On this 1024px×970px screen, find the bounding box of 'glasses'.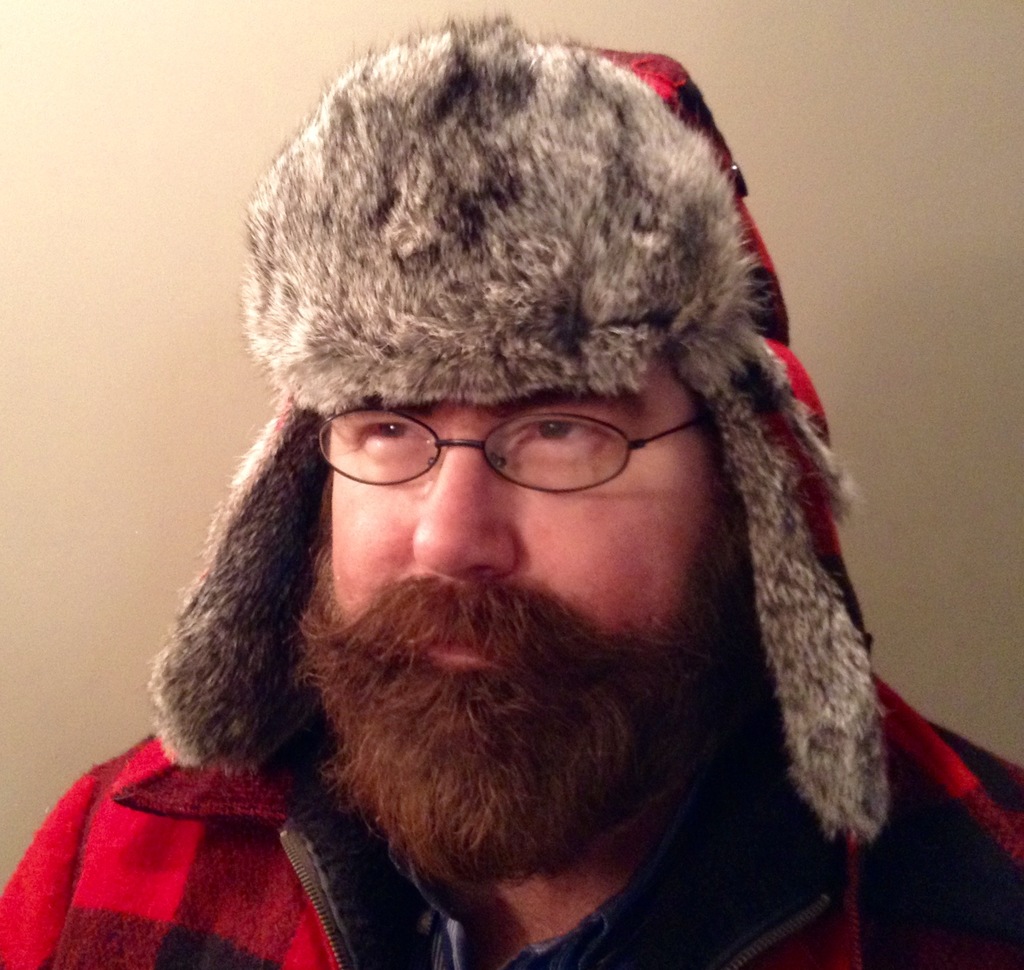
Bounding box: pyautogui.locateOnScreen(275, 394, 733, 513).
